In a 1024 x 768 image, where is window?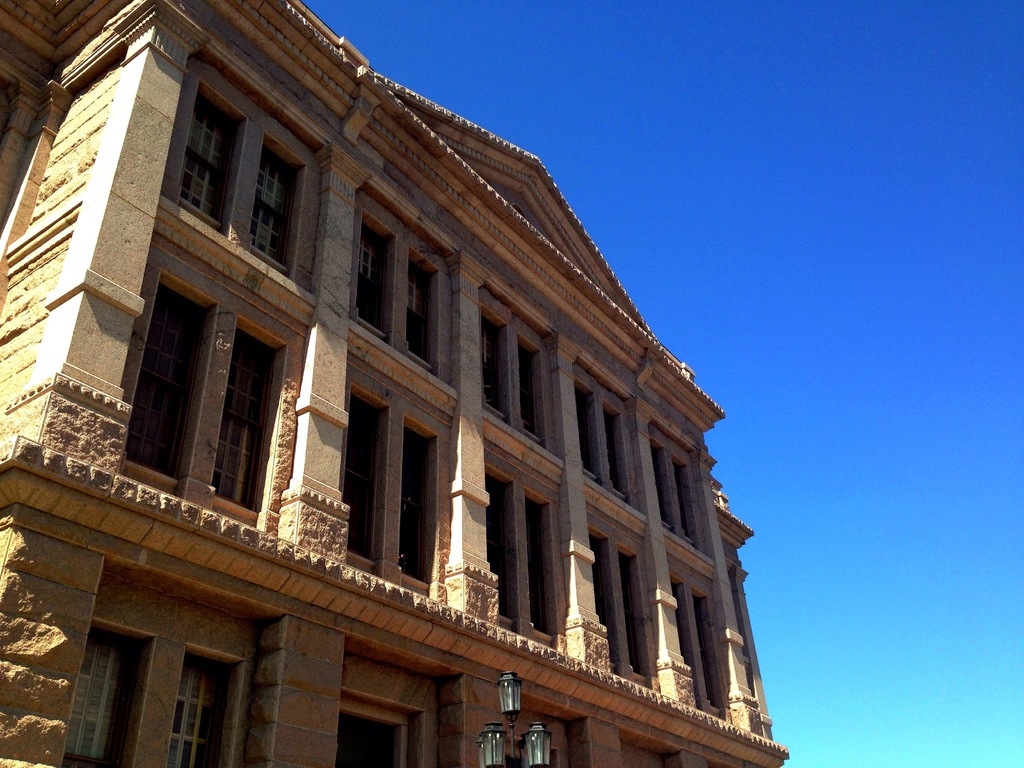
<bbox>133, 301, 191, 473</bbox>.
